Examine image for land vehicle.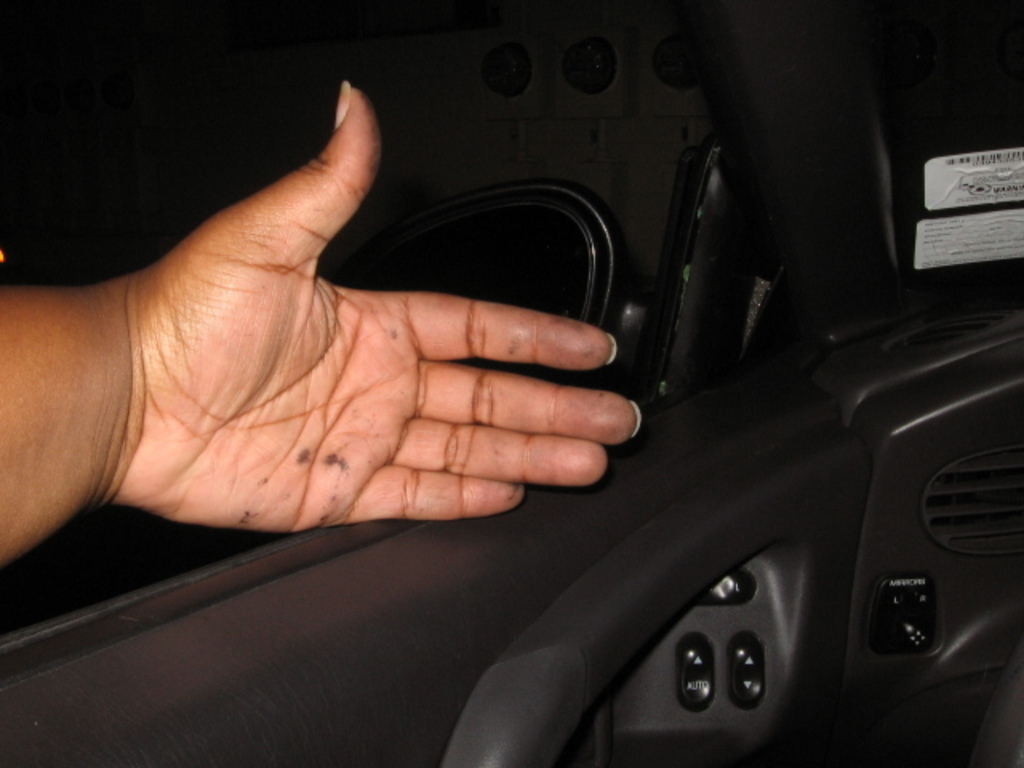
Examination result: left=136, top=37, right=1023, bottom=766.
